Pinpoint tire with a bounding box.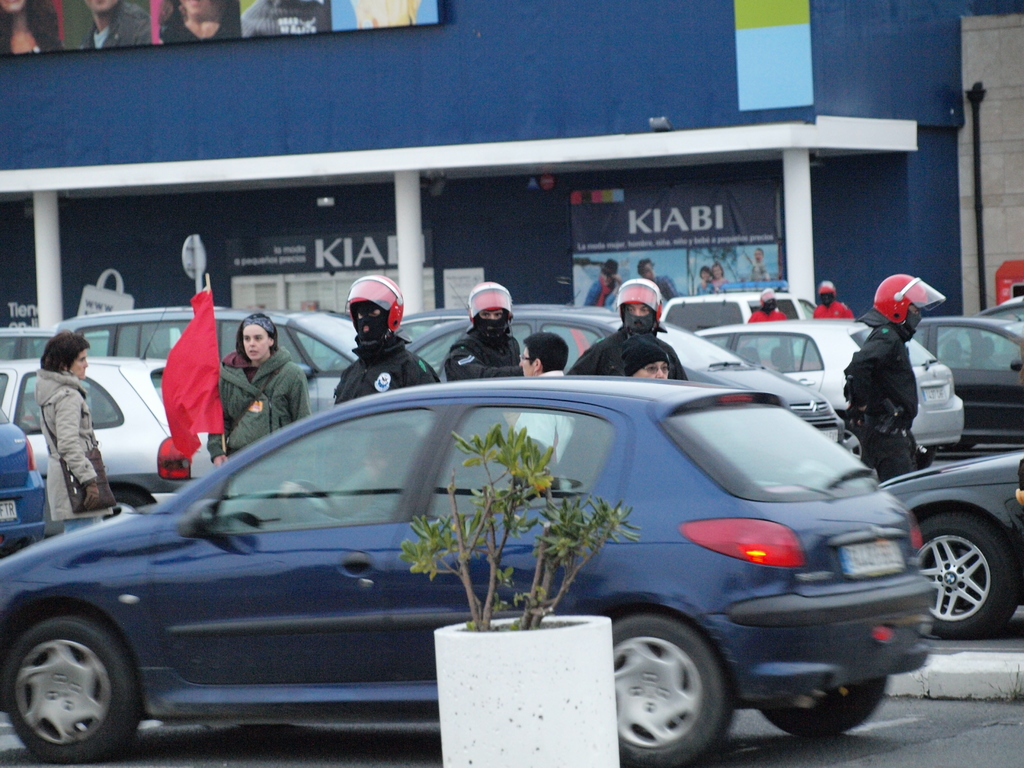
(837, 433, 865, 460).
